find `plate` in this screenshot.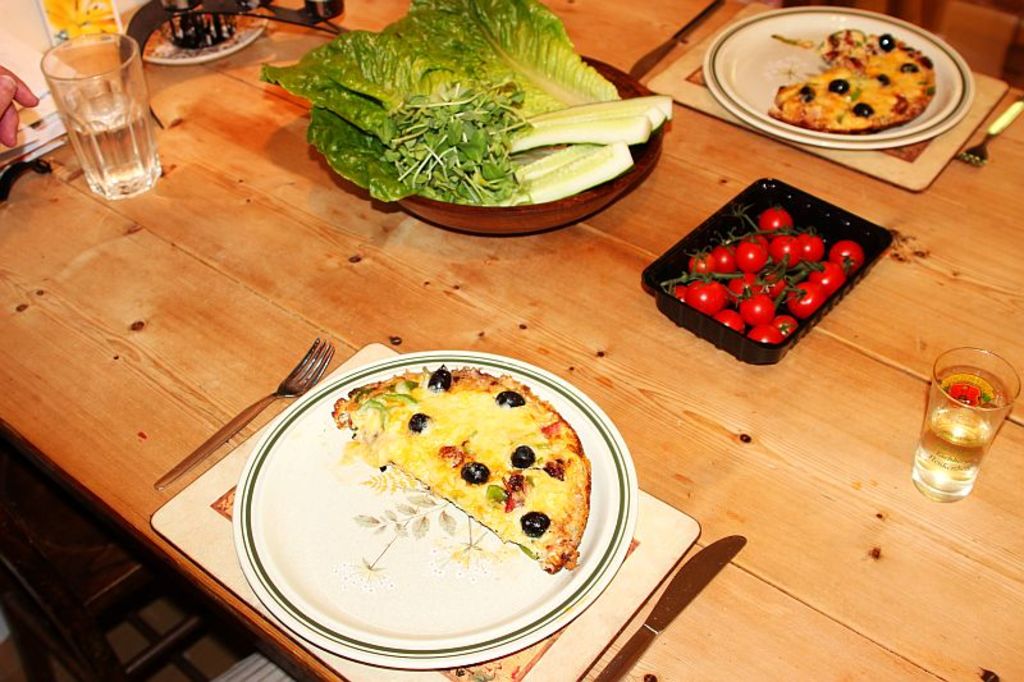
The bounding box for `plate` is (x1=242, y1=349, x2=630, y2=656).
